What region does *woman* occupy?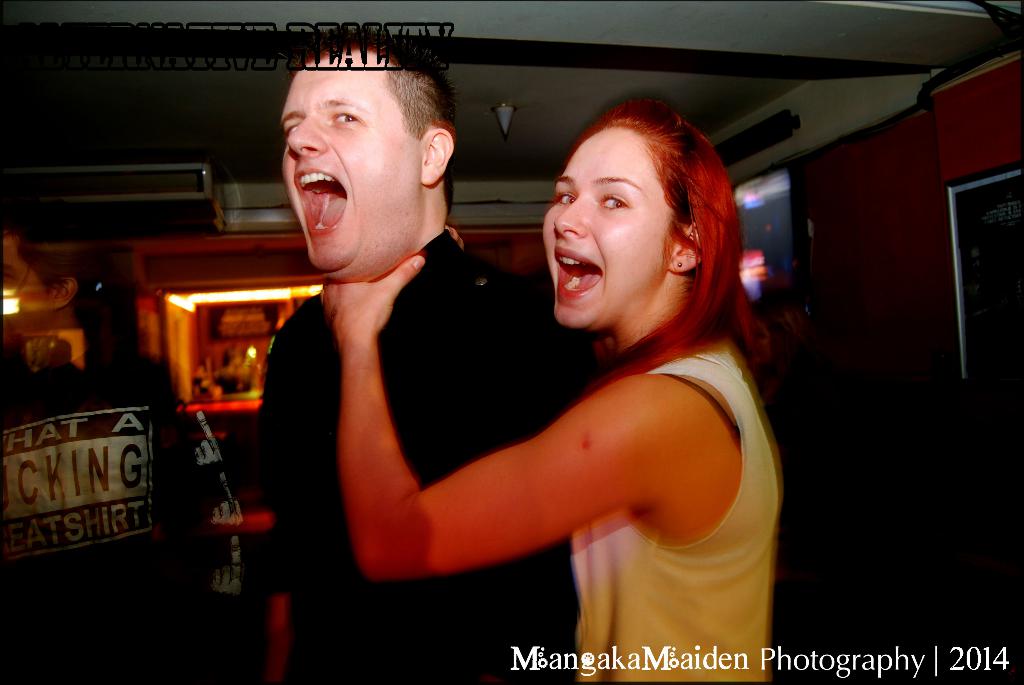
(x1=321, y1=95, x2=794, y2=684).
